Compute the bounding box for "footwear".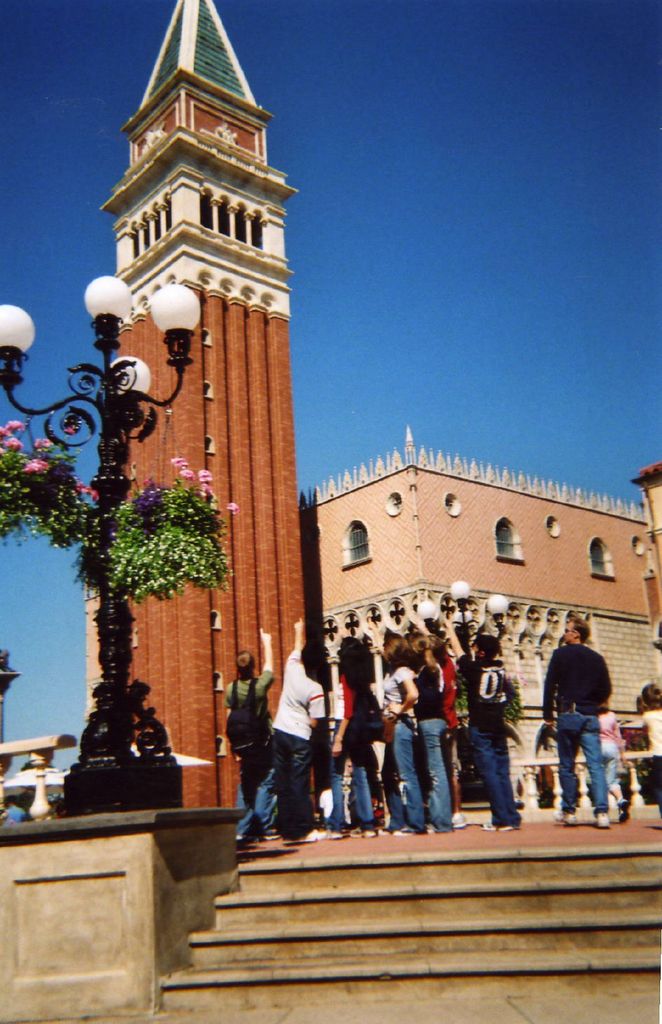
(324,830,343,841).
